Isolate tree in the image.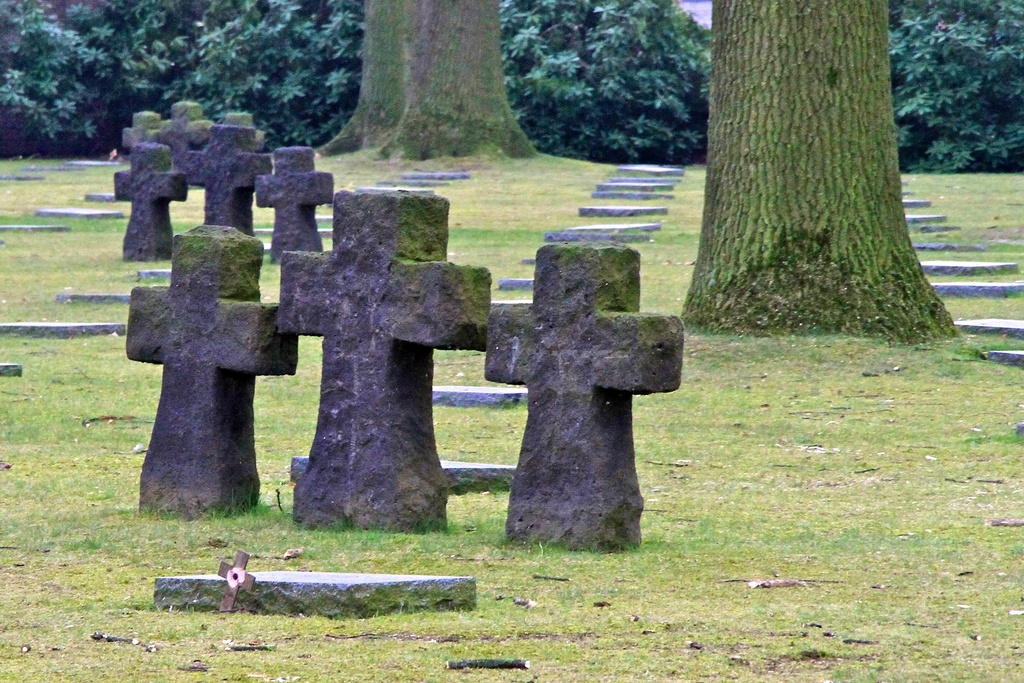
Isolated region: (left=673, top=0, right=964, bottom=345).
